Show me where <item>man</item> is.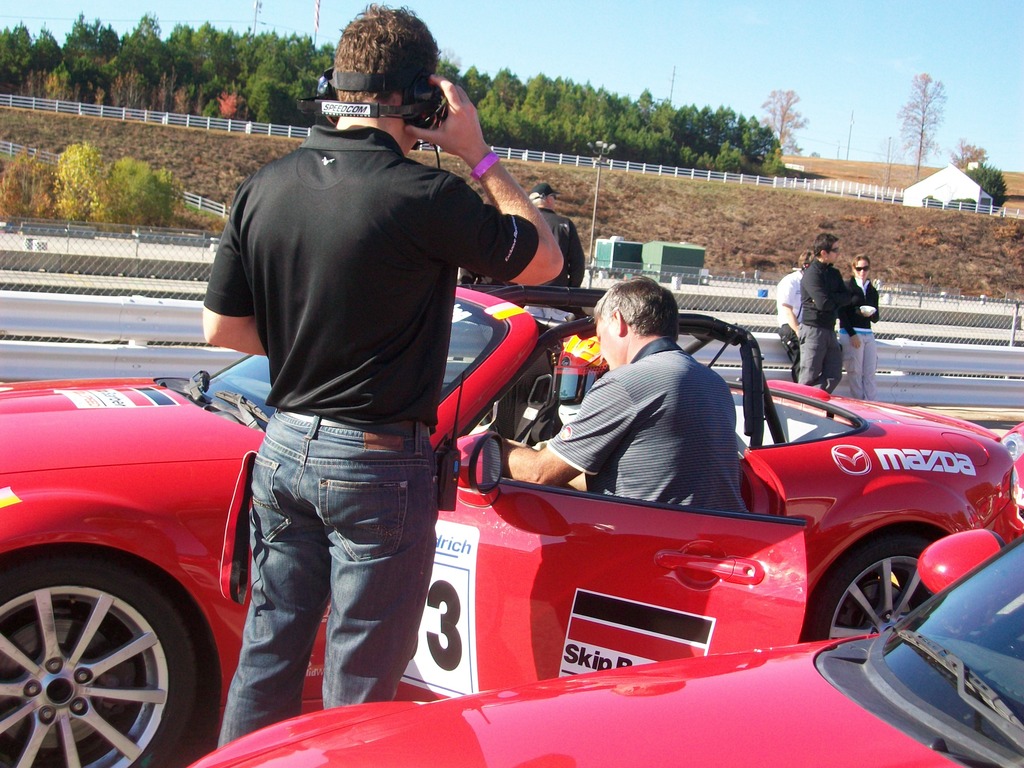
<item>man</item> is at 501/273/744/521.
